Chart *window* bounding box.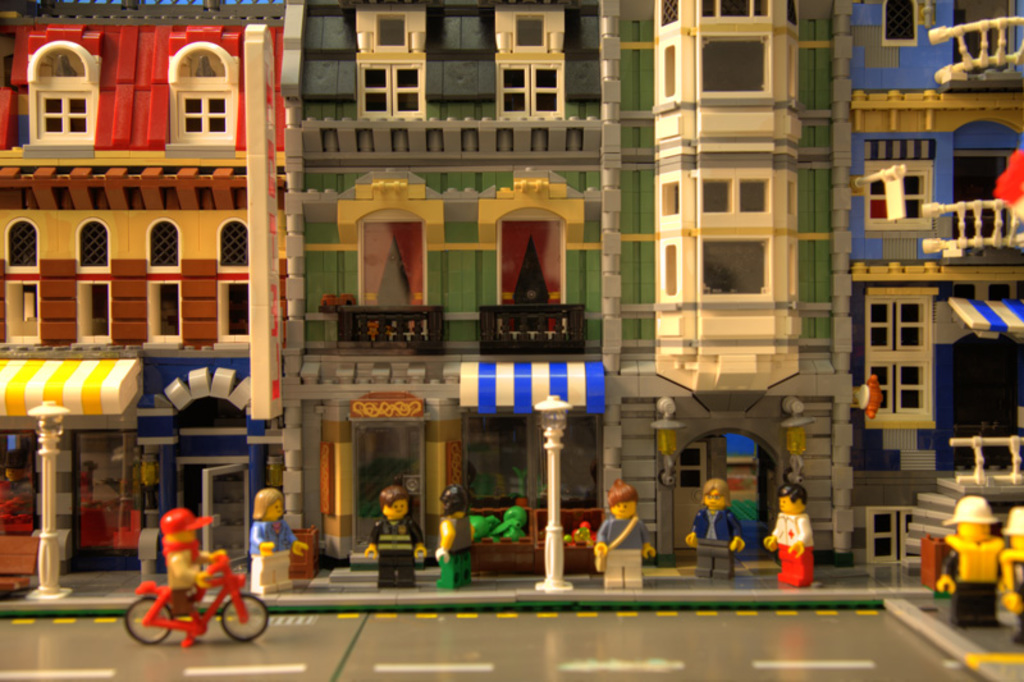
Charted: x1=352 y1=8 x2=422 y2=116.
